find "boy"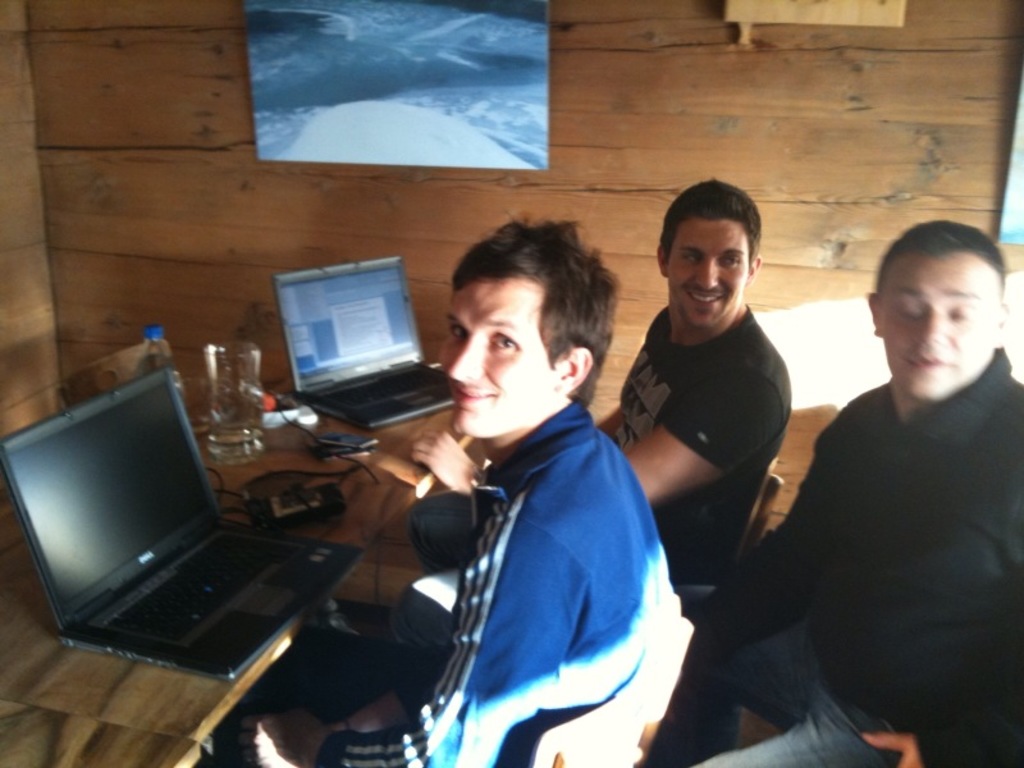
{"x1": 257, "y1": 219, "x2": 687, "y2": 767}
